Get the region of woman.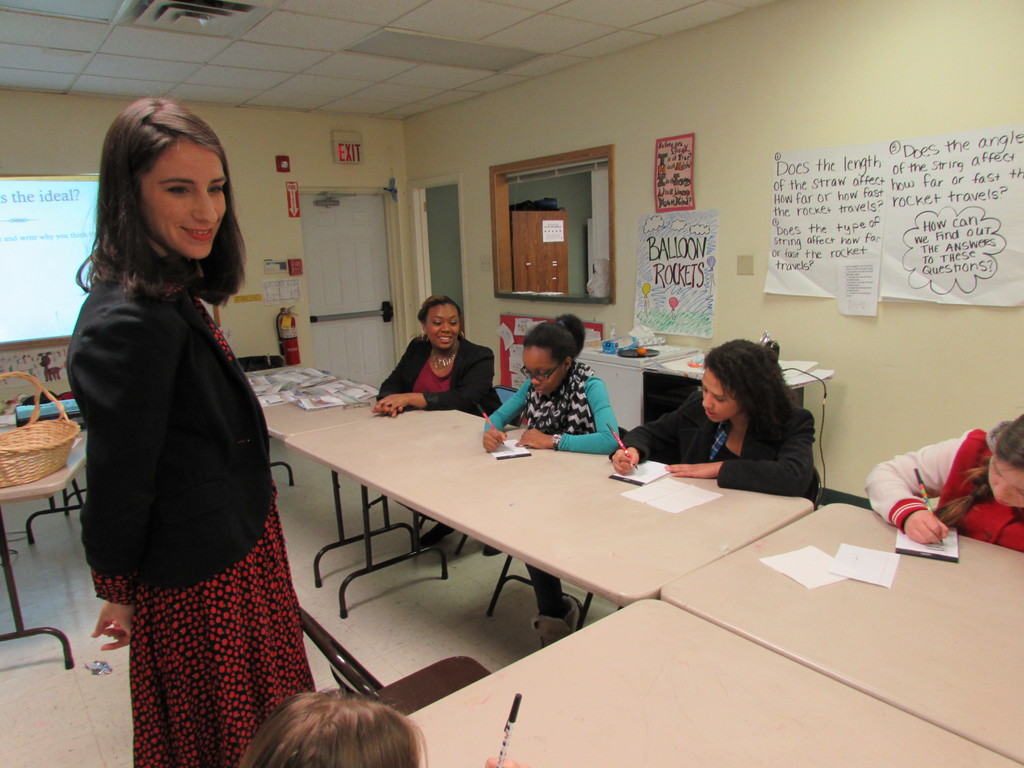
x1=372, y1=294, x2=504, y2=563.
